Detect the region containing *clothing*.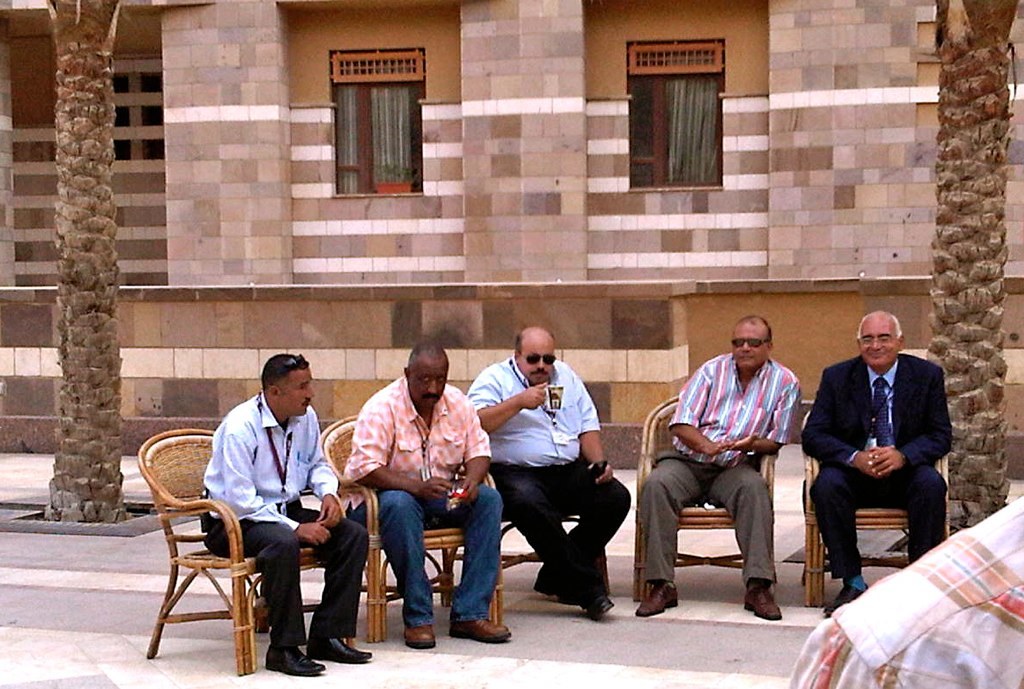
locate(800, 329, 957, 580).
